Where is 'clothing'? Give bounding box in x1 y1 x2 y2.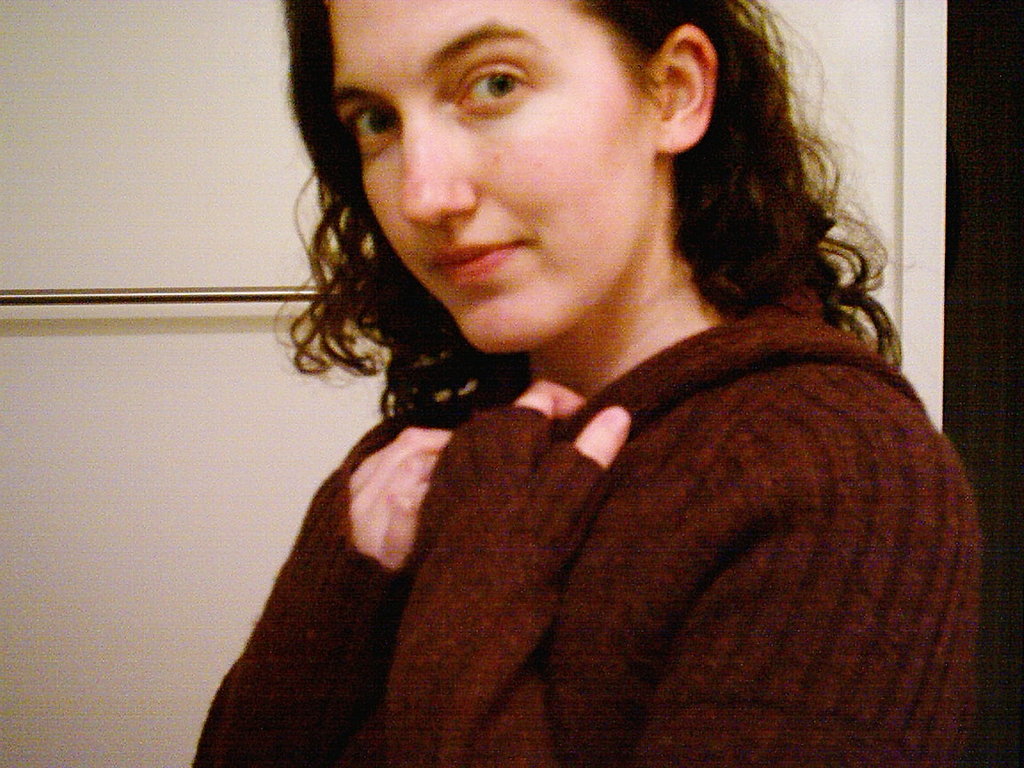
144 182 940 767.
